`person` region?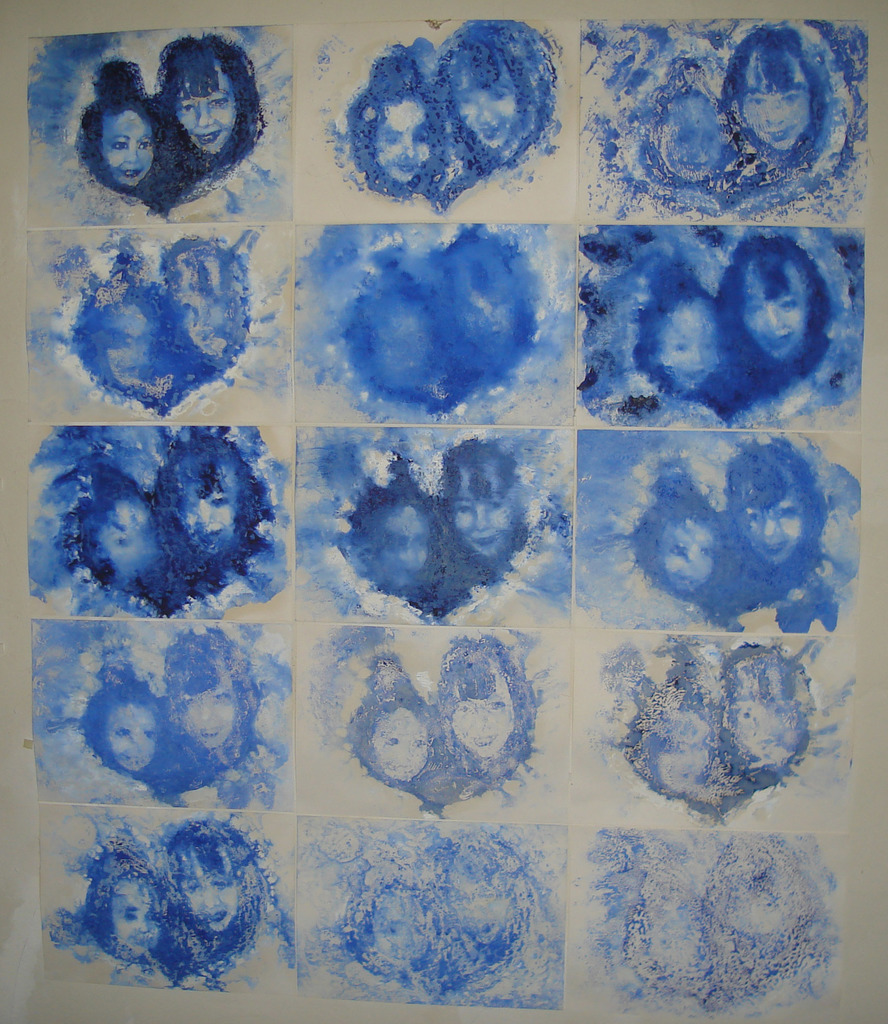
l=58, t=461, r=164, b=589
